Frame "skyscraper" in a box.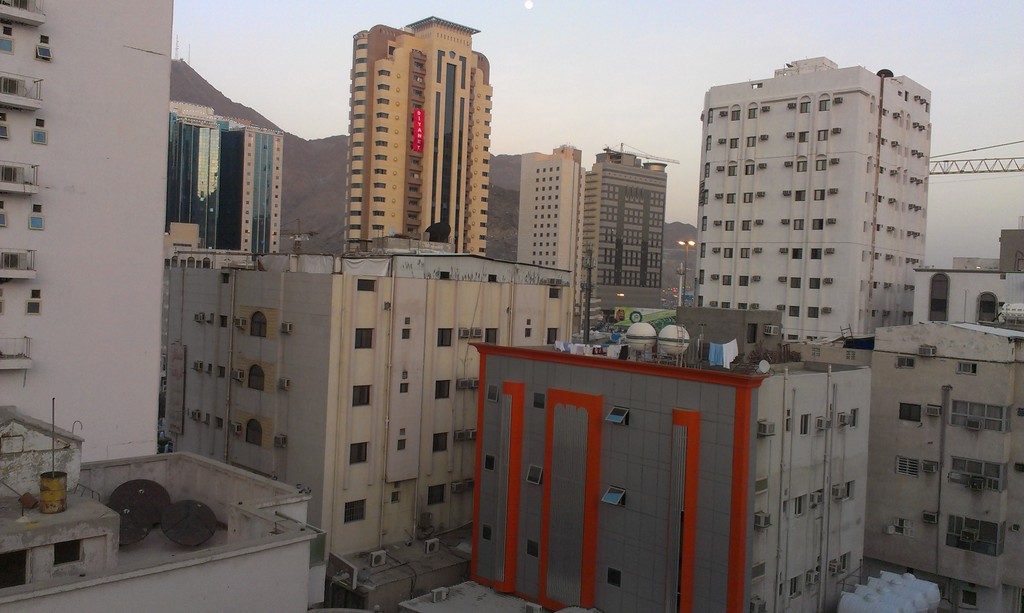
locate(679, 70, 961, 369).
